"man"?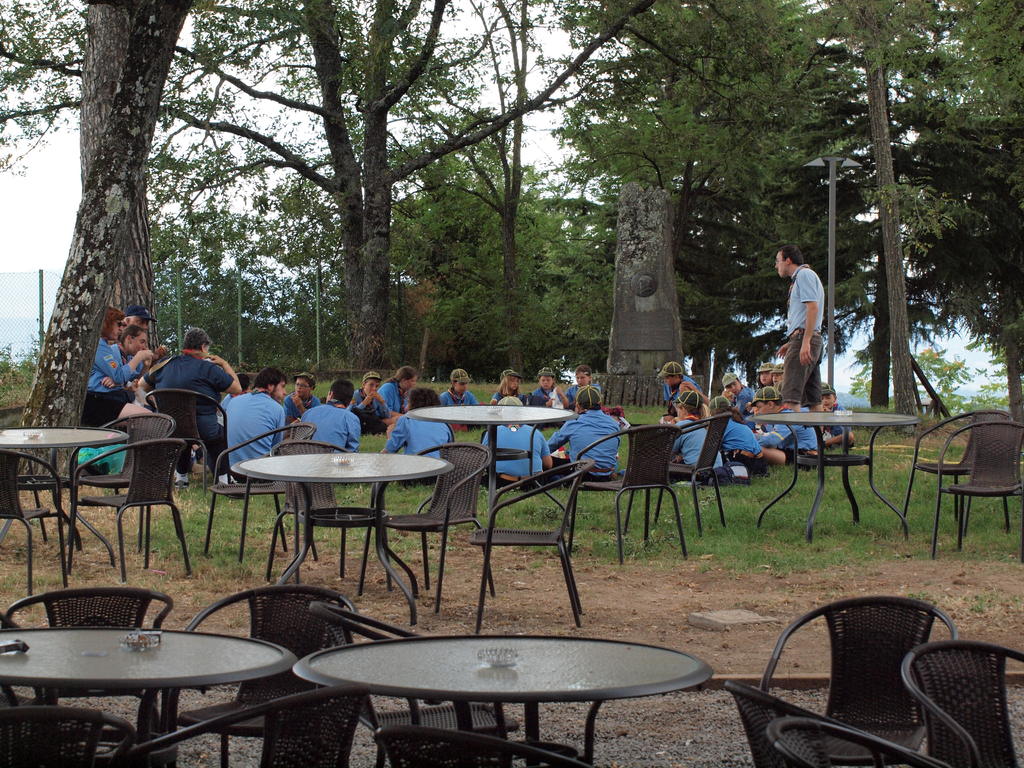
Rect(227, 365, 286, 483)
